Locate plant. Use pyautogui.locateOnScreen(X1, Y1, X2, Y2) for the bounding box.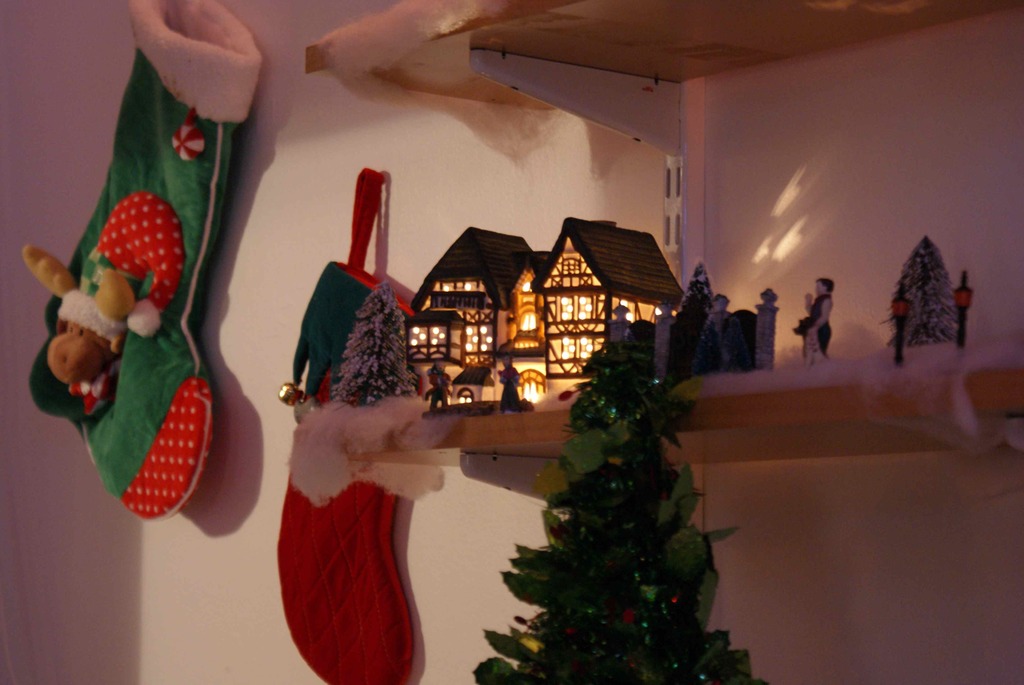
pyautogui.locateOnScreen(506, 282, 735, 661).
